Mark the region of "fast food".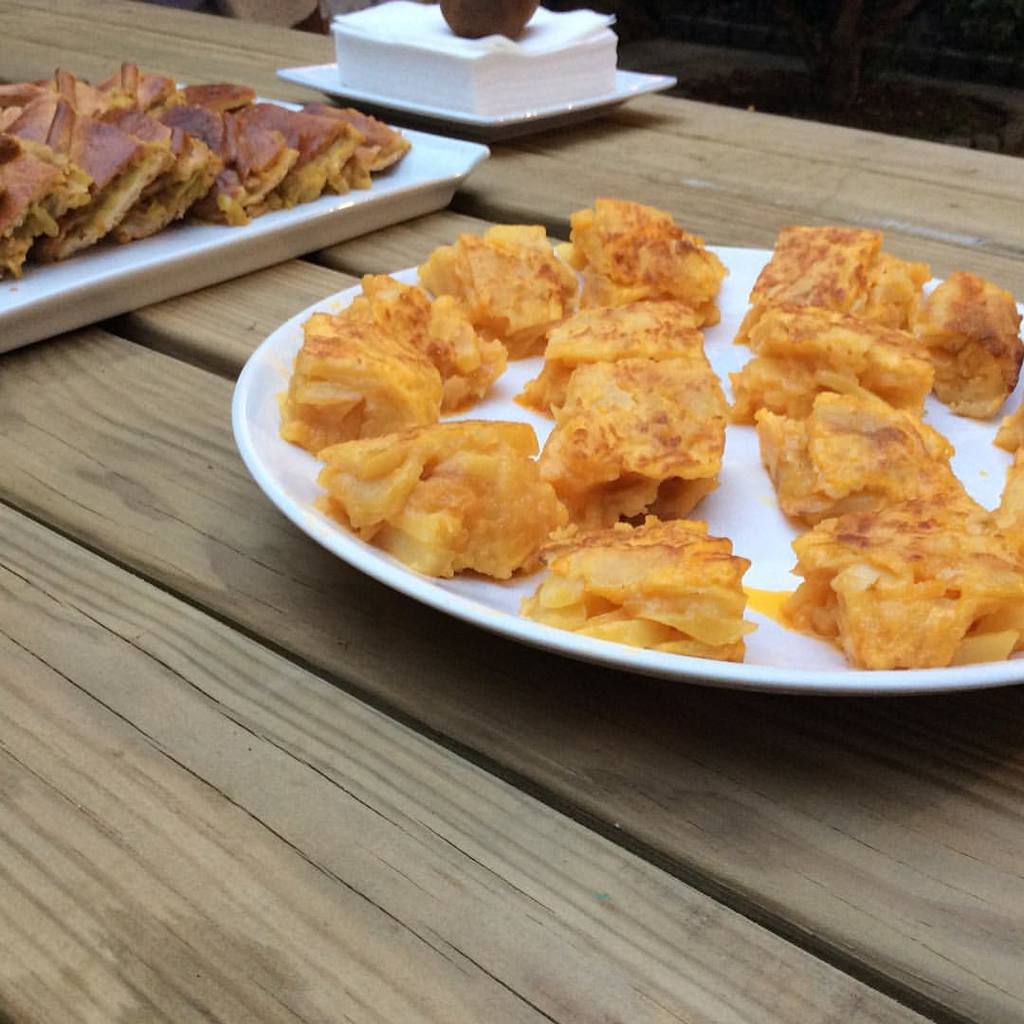
Region: (x1=562, y1=189, x2=734, y2=334).
